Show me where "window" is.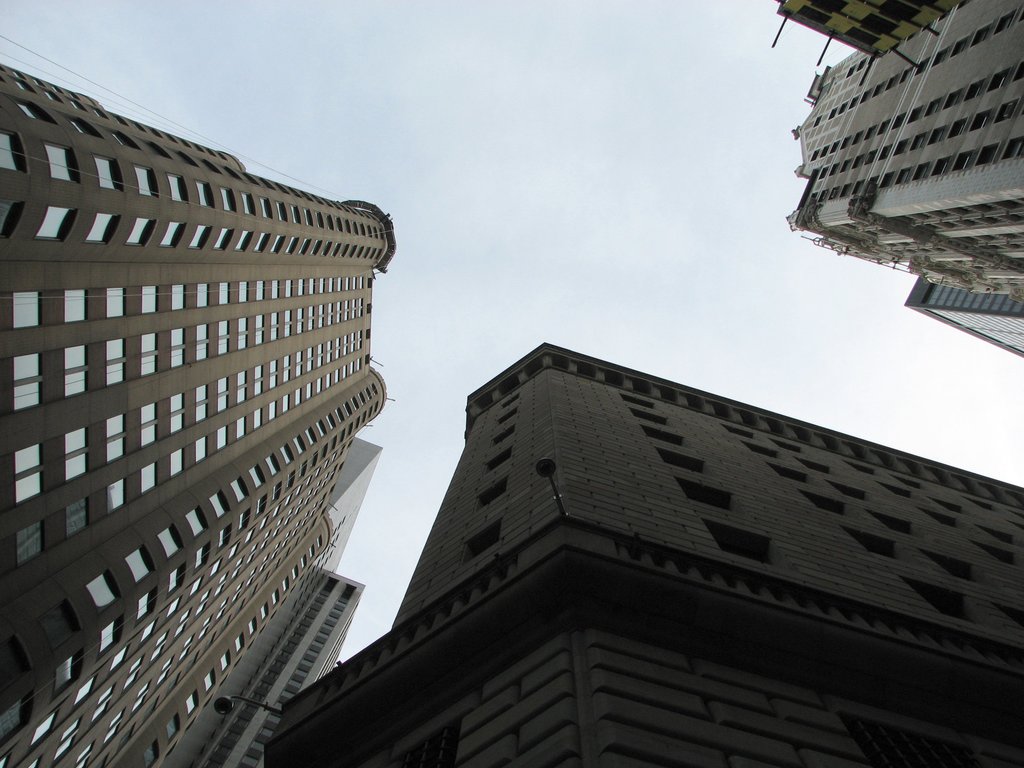
"window" is at [x1=58, y1=109, x2=104, y2=139].
